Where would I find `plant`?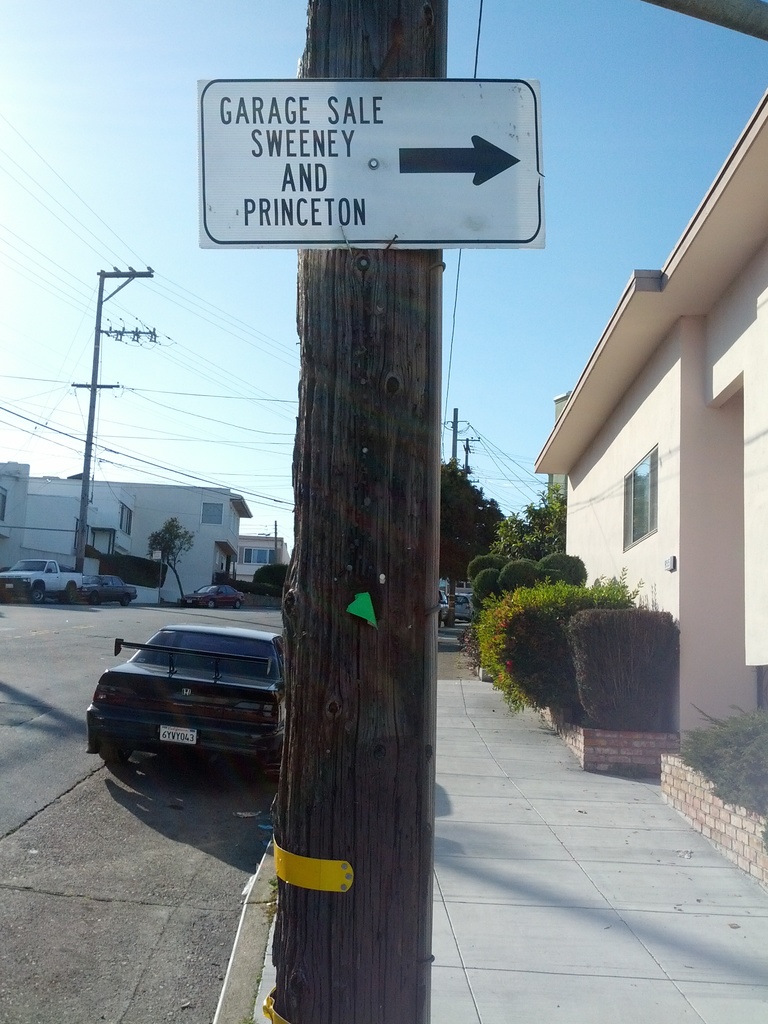
At <box>248,561,294,586</box>.
